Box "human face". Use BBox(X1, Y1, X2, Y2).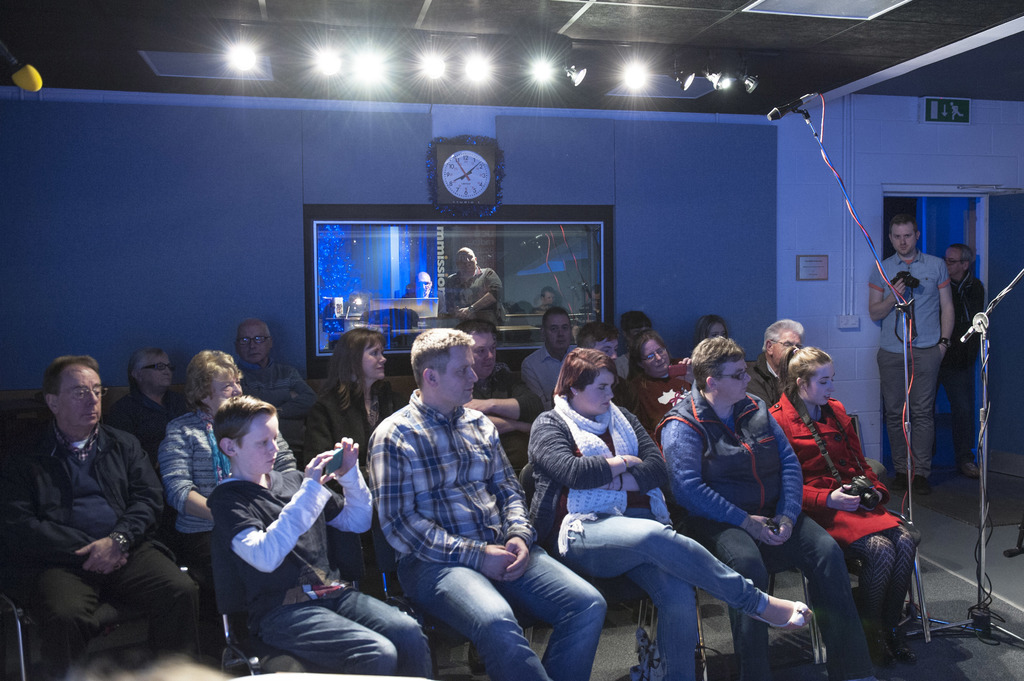
BBox(64, 369, 107, 422).
